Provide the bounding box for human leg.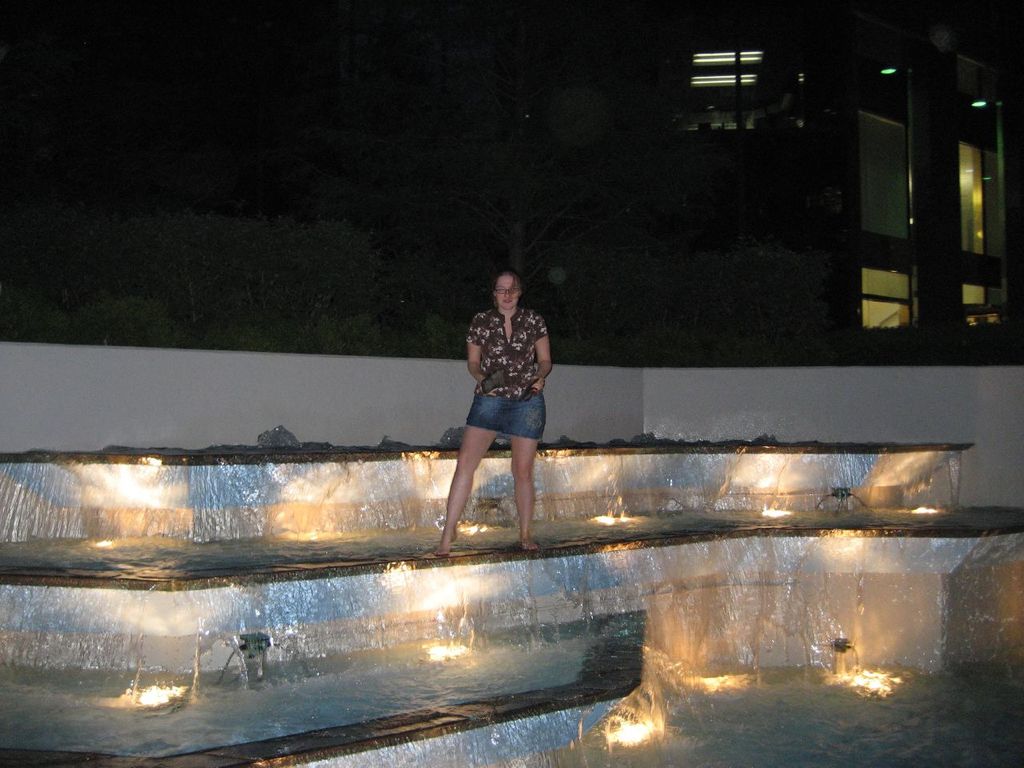
(506, 400, 547, 549).
